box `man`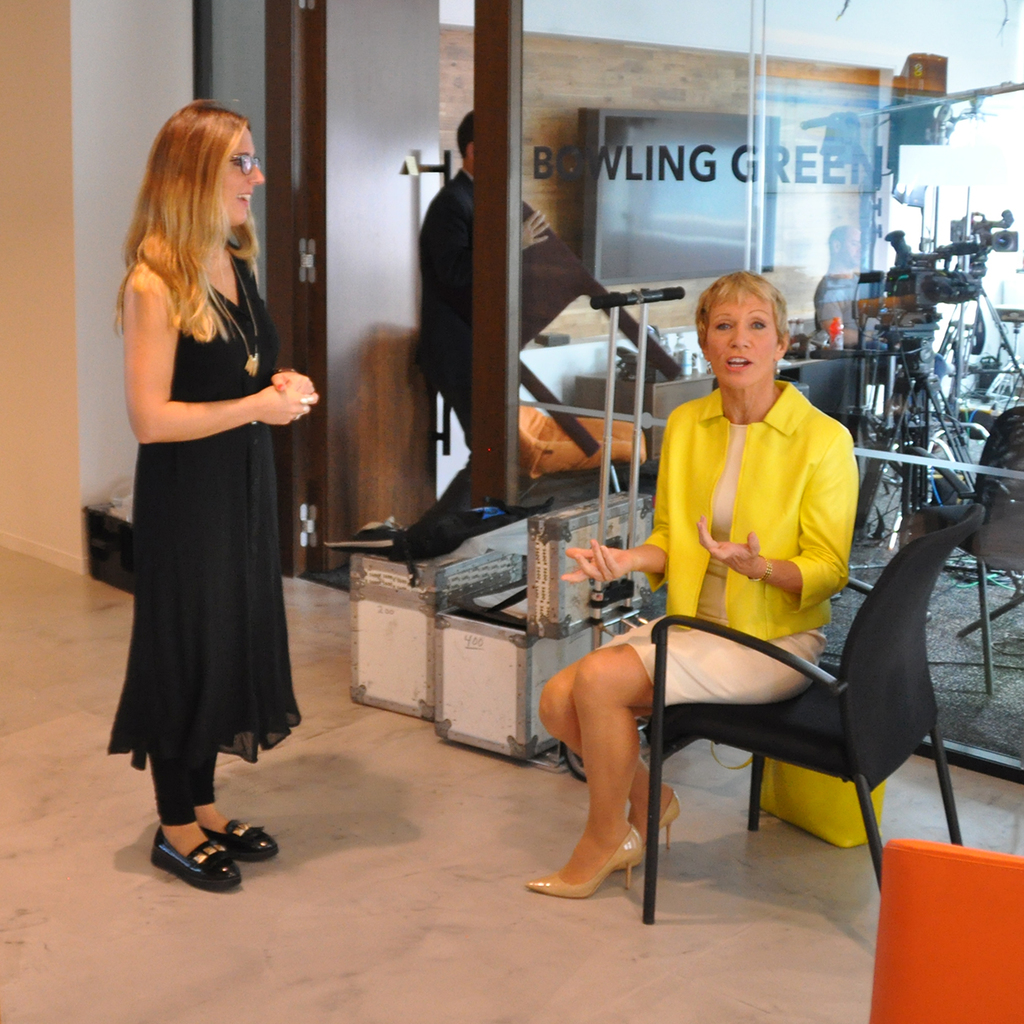
[624, 265, 892, 891]
